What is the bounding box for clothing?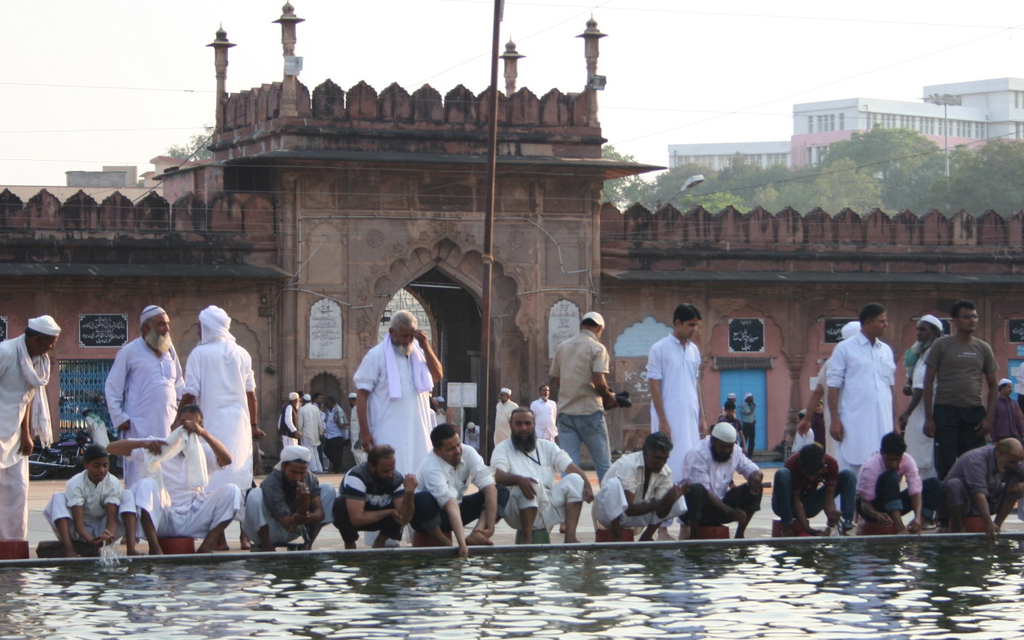
left=352, top=331, right=439, bottom=471.
